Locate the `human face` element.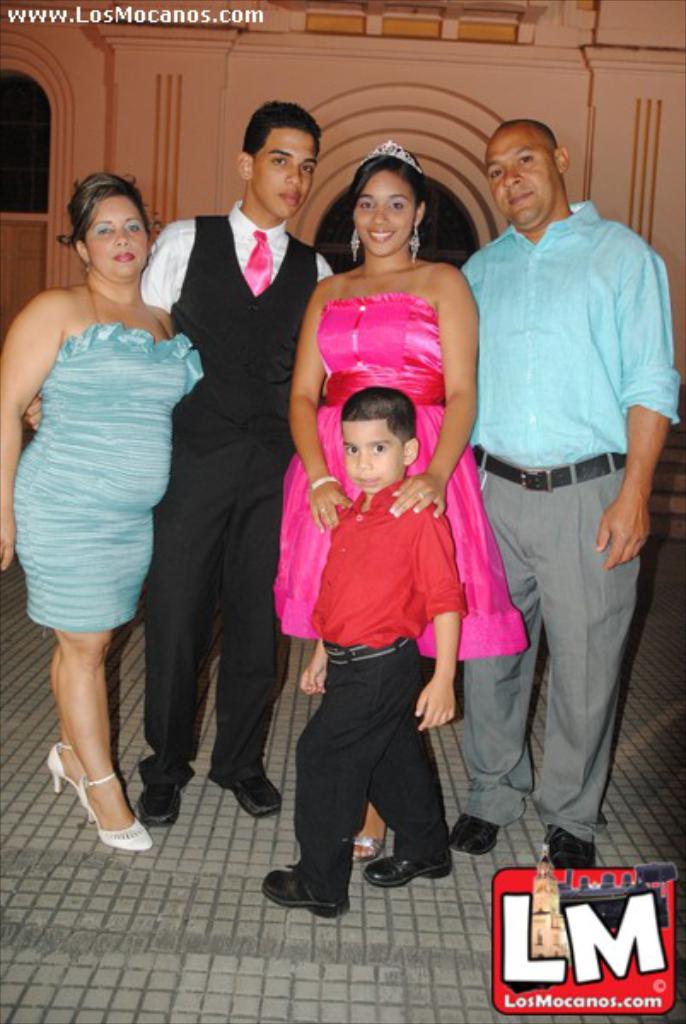
Element bbox: crop(241, 119, 321, 220).
